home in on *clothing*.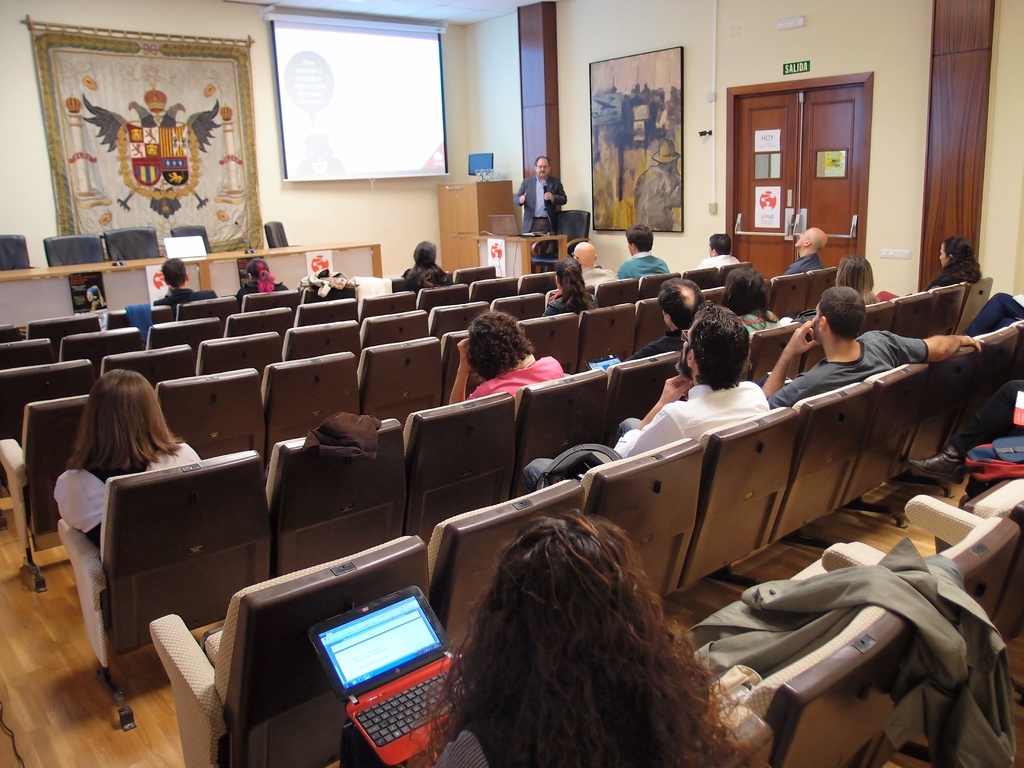
Homed in at [x1=735, y1=307, x2=782, y2=348].
